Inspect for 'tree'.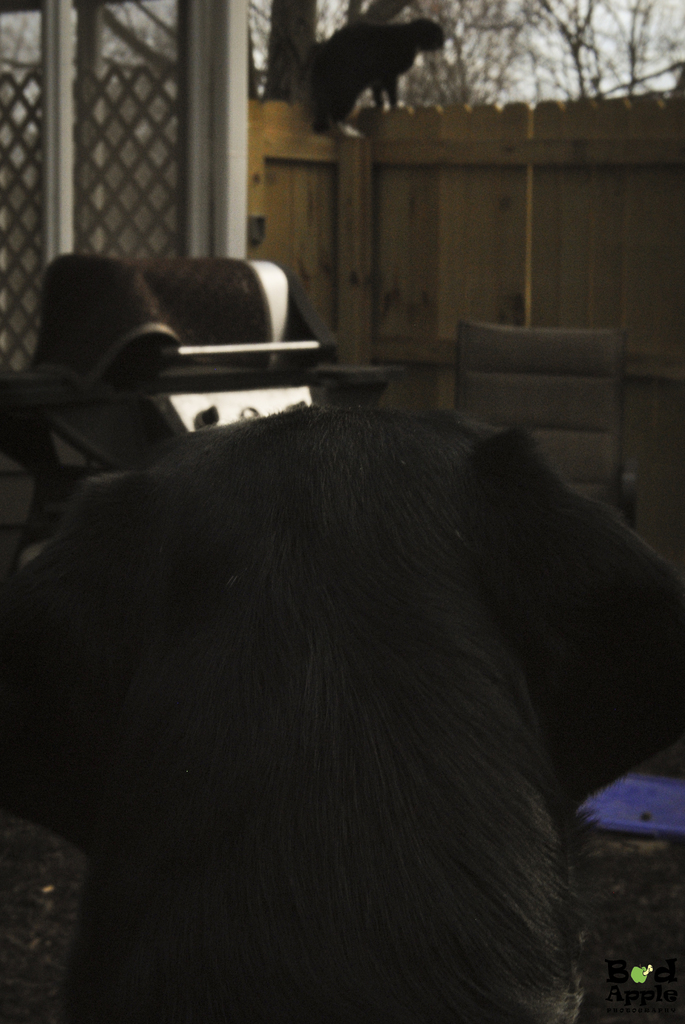
Inspection: Rect(398, 0, 684, 109).
